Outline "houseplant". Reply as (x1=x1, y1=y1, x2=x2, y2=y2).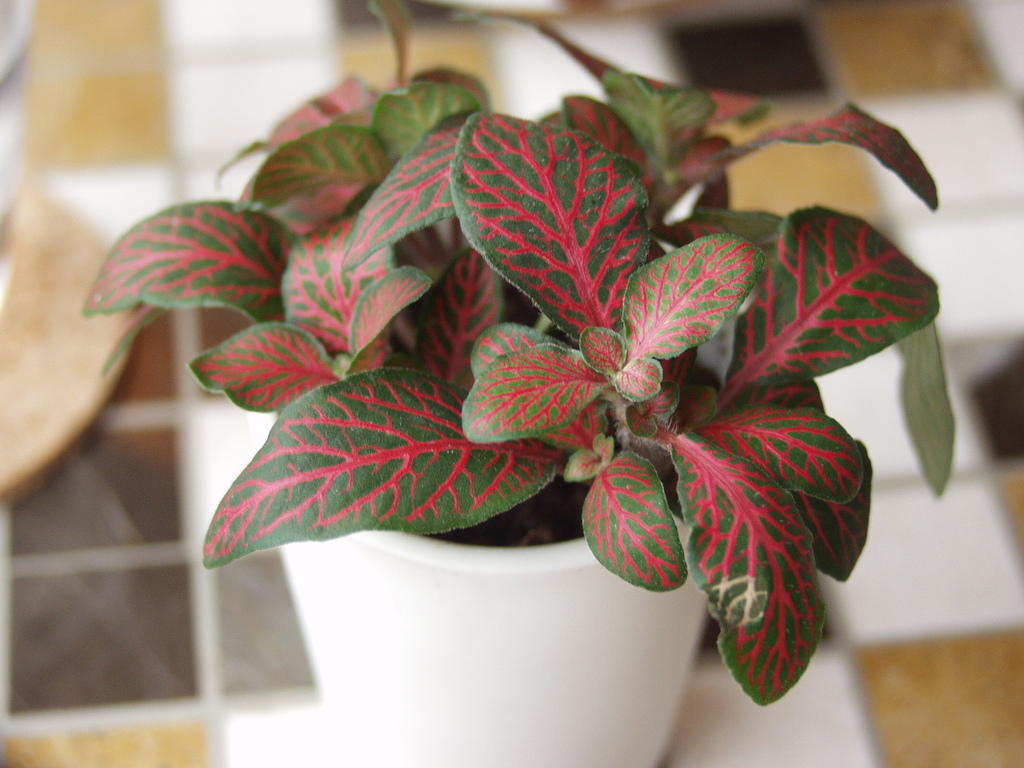
(x1=79, y1=0, x2=960, y2=767).
